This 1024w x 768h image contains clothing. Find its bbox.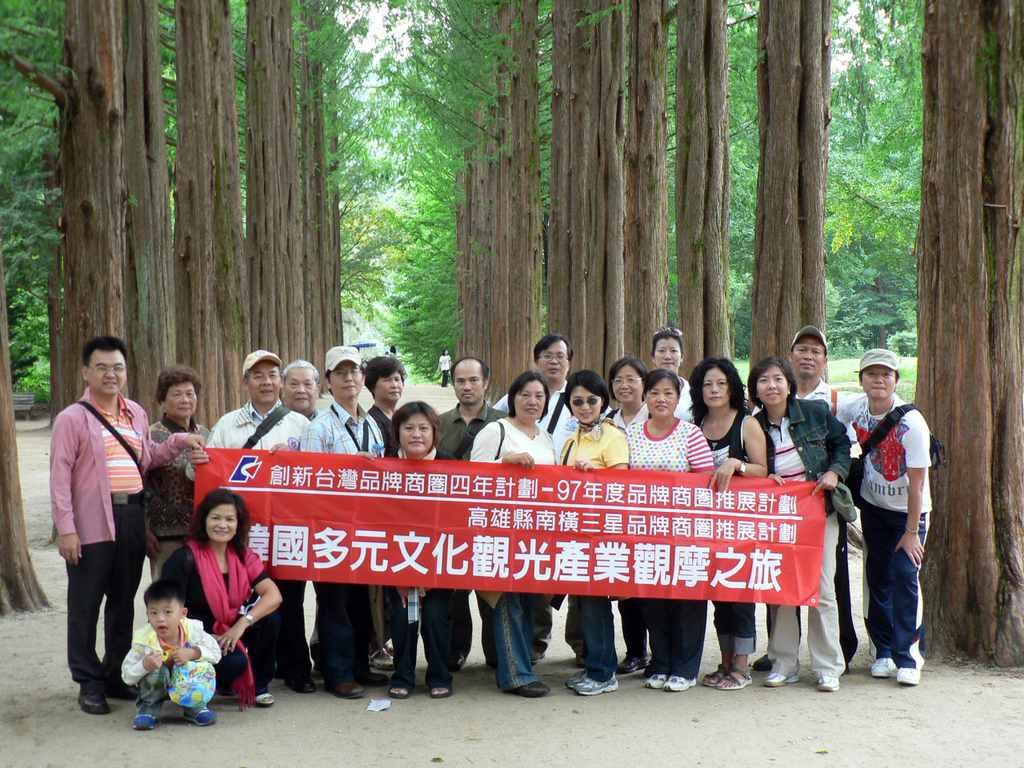
(x1=470, y1=424, x2=564, y2=700).
